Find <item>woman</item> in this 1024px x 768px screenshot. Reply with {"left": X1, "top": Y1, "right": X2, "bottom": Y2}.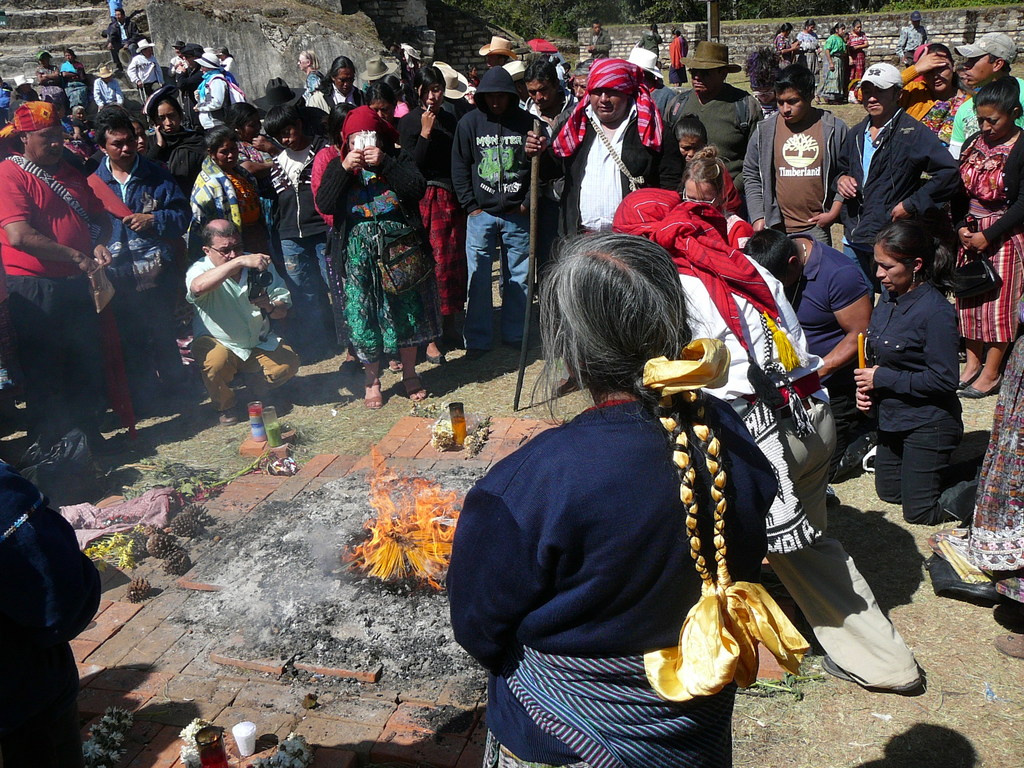
{"left": 294, "top": 48, "right": 322, "bottom": 95}.
